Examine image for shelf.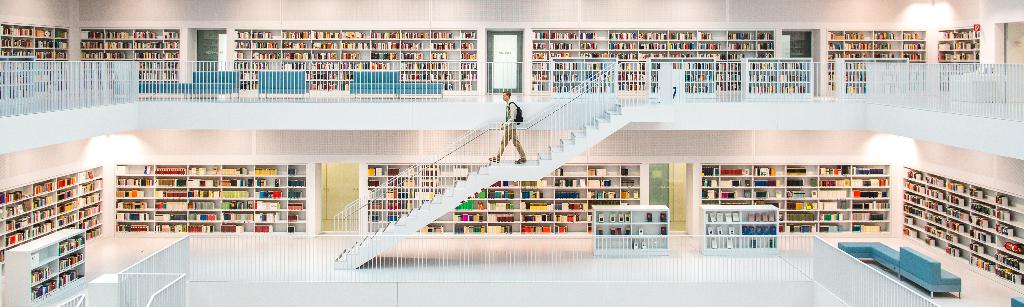
Examination result: bbox(909, 77, 921, 92).
